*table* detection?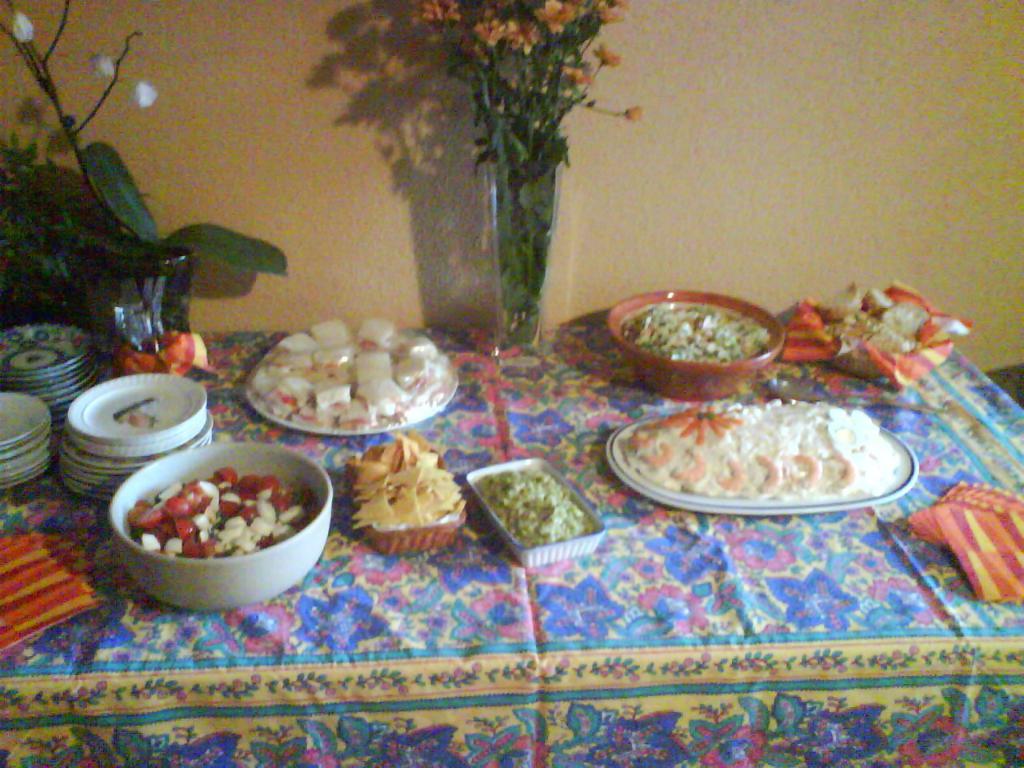
0:338:1023:767
